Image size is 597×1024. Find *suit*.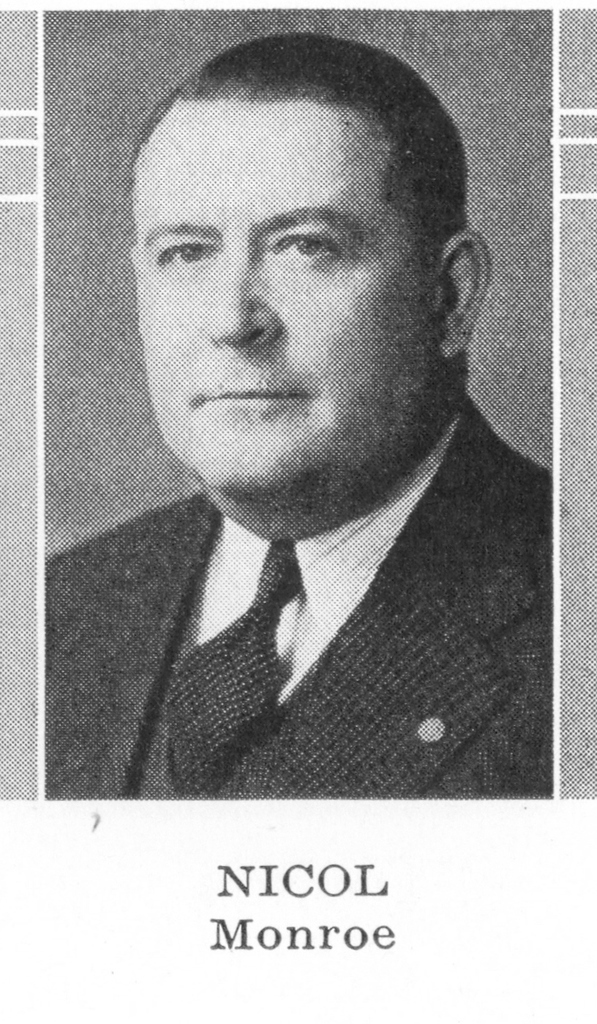
region(48, 395, 549, 801).
